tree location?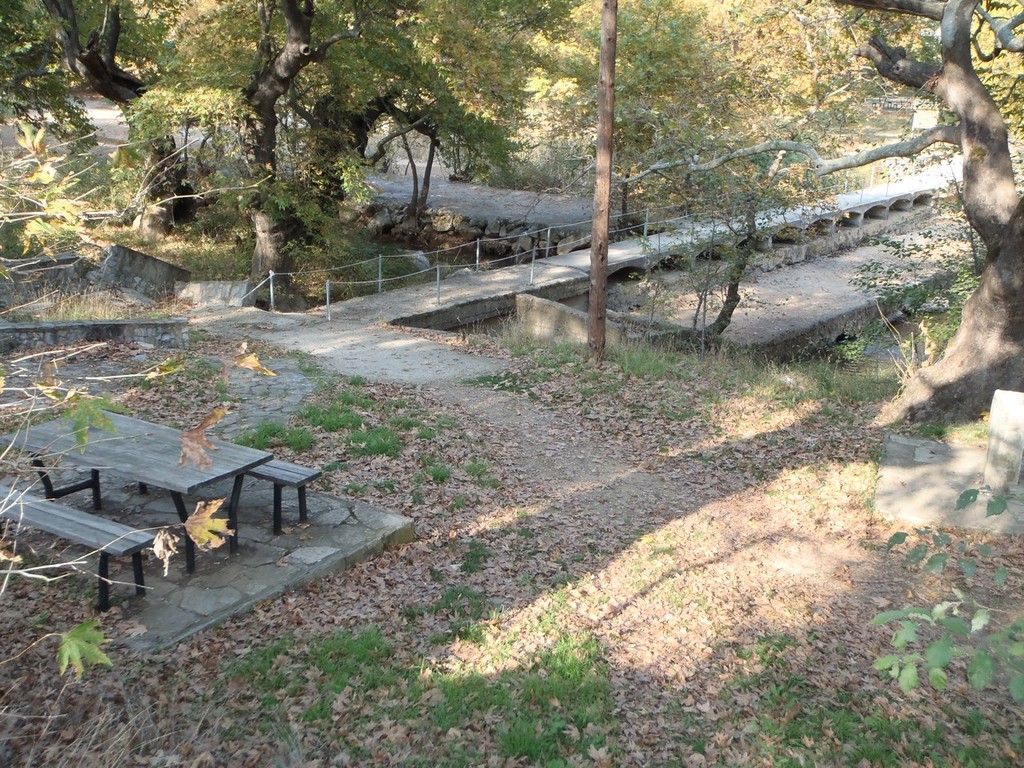
x1=0, y1=0, x2=218, y2=214
